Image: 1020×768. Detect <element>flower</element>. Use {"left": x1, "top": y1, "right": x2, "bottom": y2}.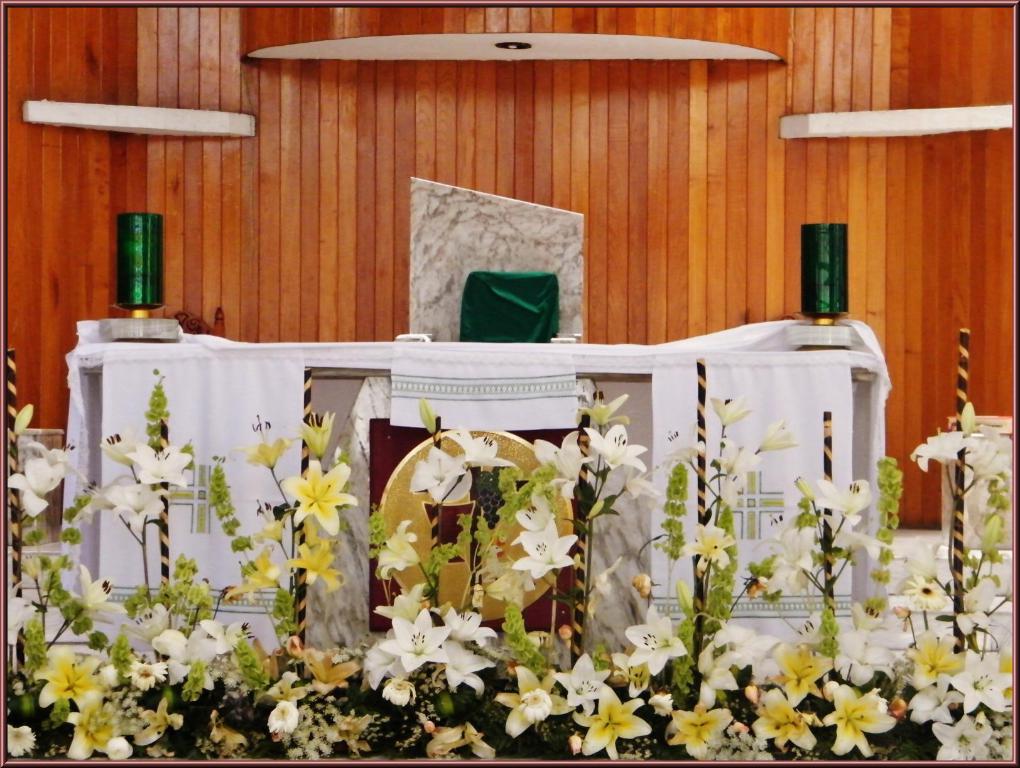
{"left": 183, "top": 658, "right": 206, "bottom": 703}.
